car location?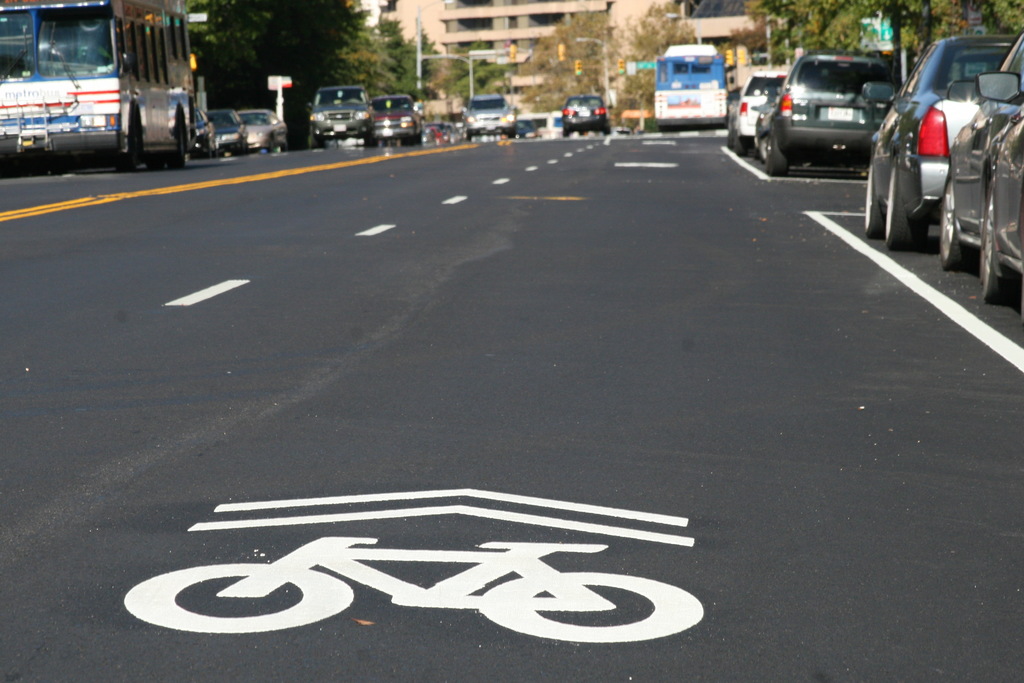
x1=925, y1=38, x2=1023, y2=322
